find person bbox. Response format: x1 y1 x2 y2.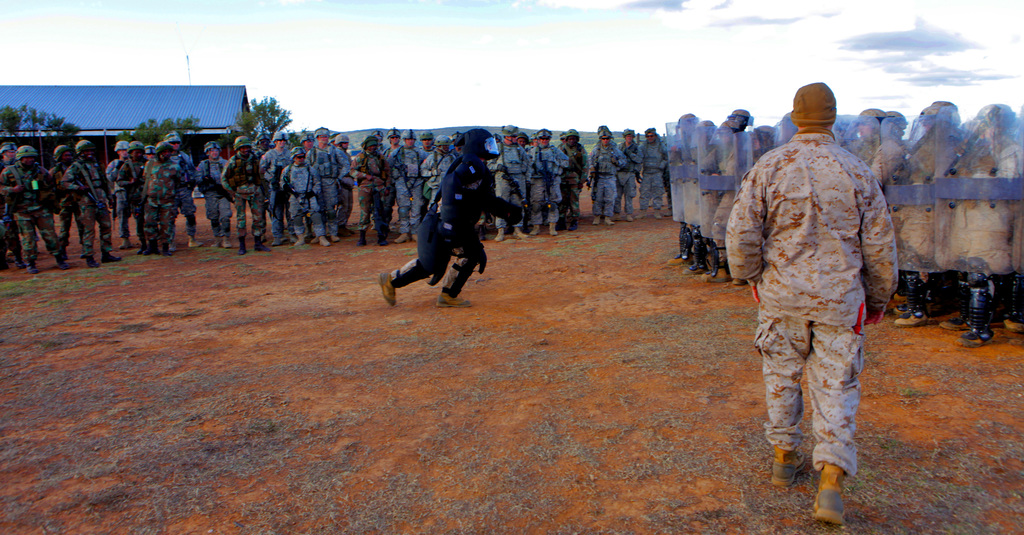
522 127 565 236.
